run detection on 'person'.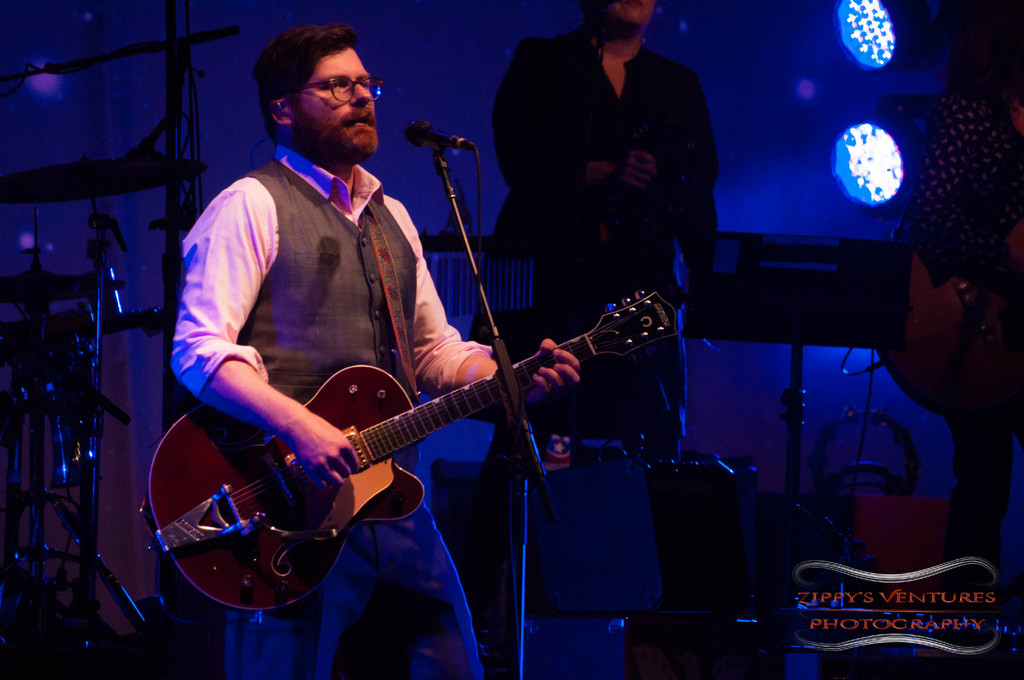
Result: 911:0:1023:645.
